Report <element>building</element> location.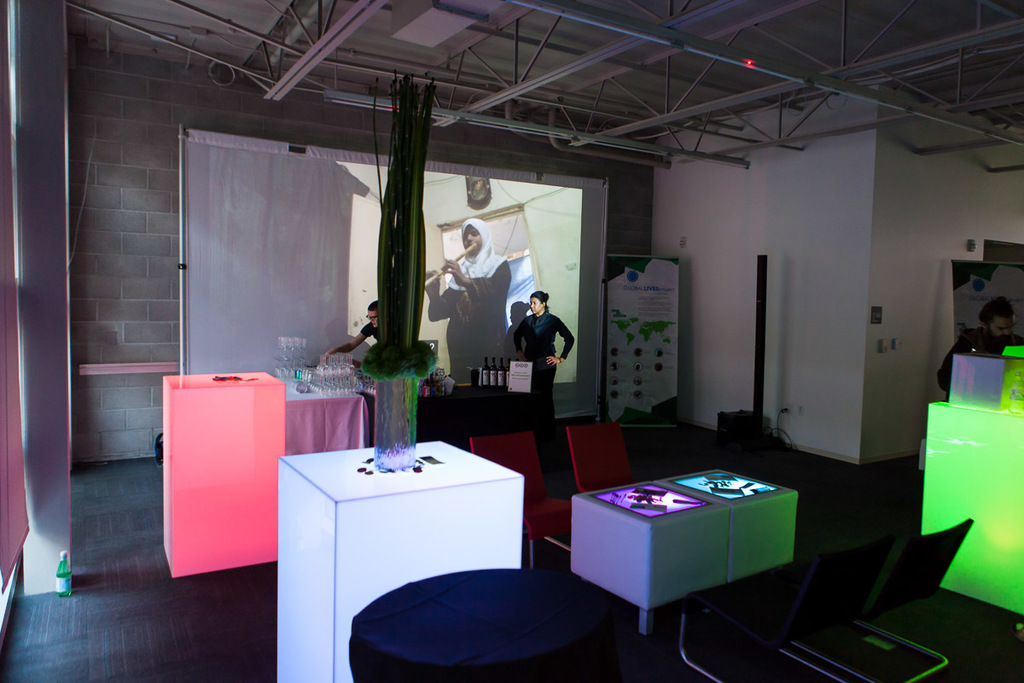
Report: (left=0, top=0, right=1023, bottom=682).
